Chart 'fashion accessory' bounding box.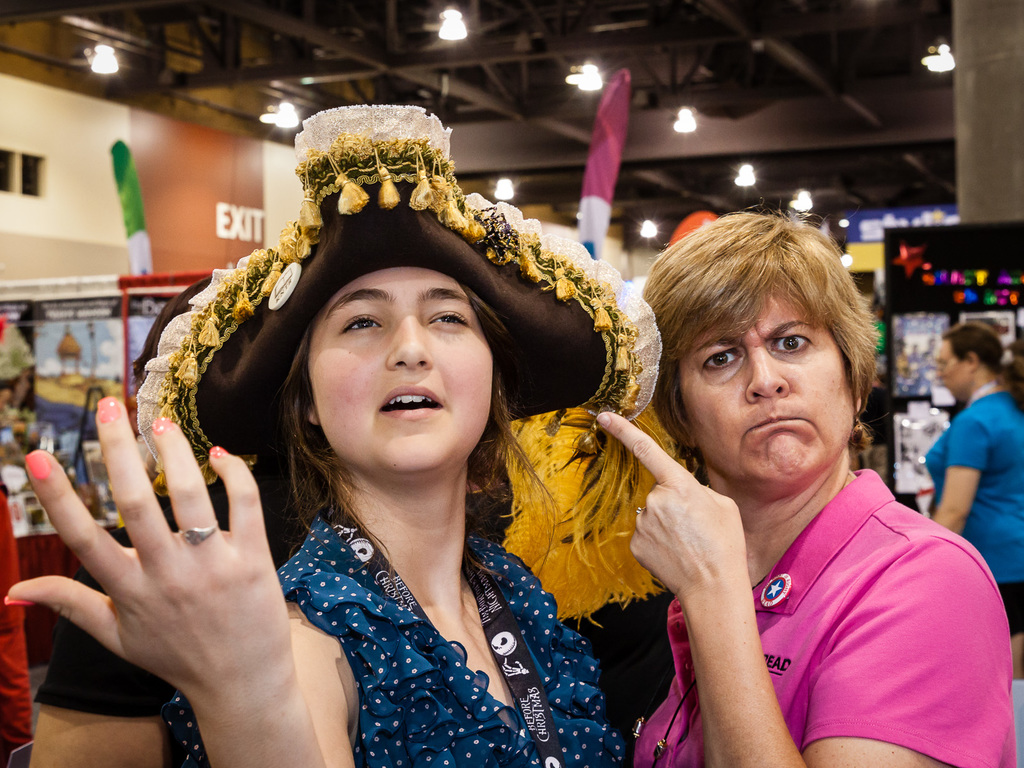
Charted: 630, 506, 649, 516.
